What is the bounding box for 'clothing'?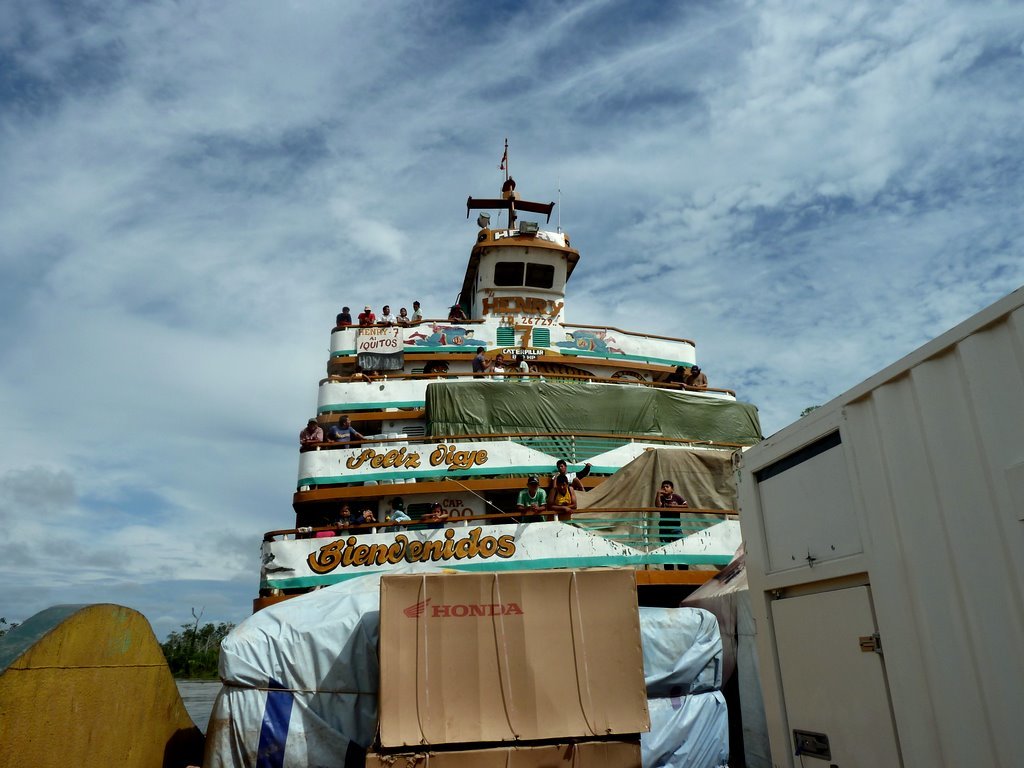
556/488/573/509.
